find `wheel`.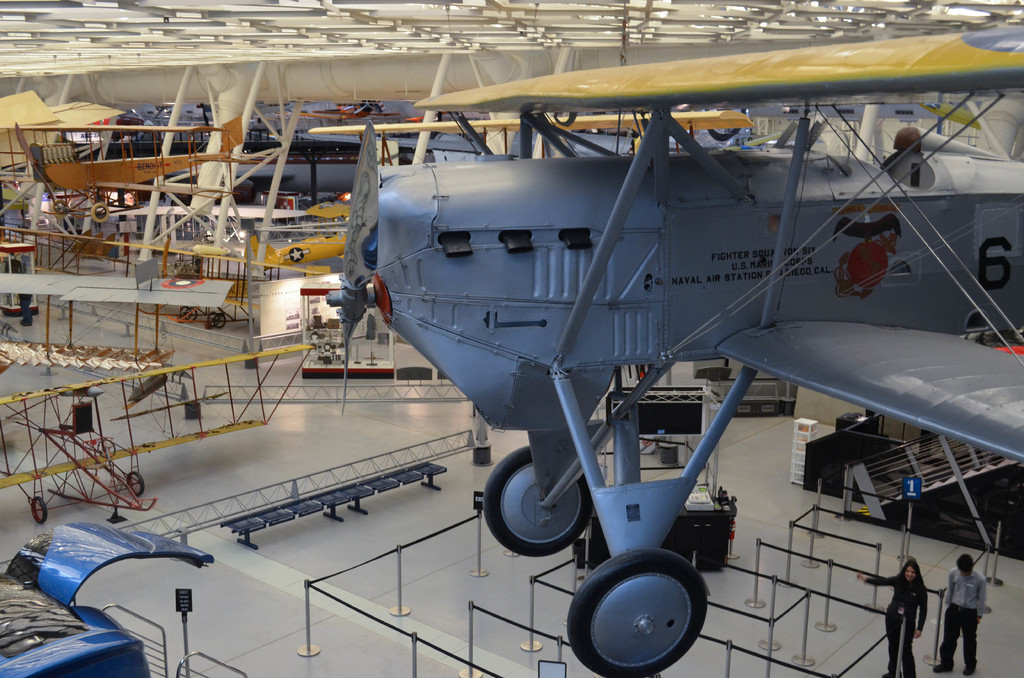
124, 469, 145, 495.
